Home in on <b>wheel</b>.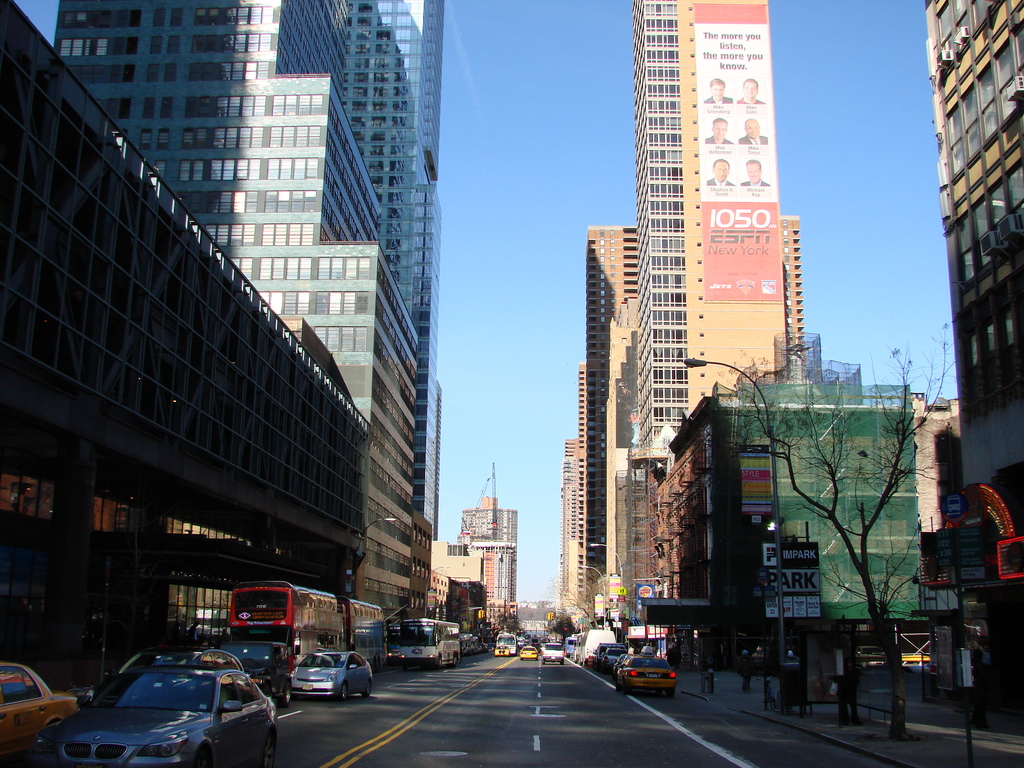
Homed in at 666,691,673,699.
